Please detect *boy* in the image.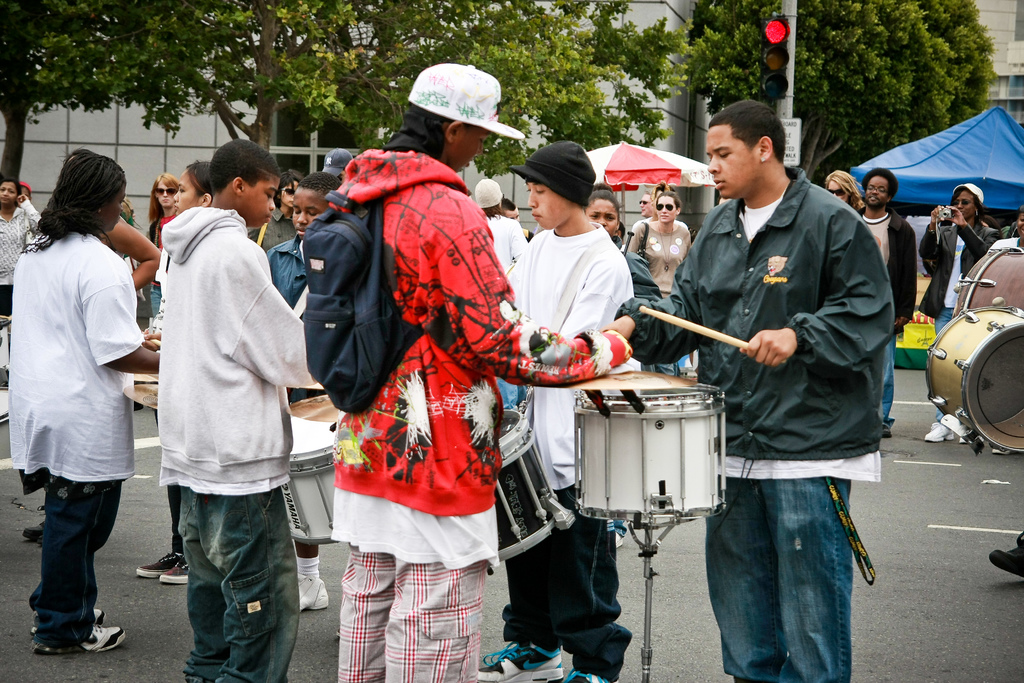
bbox(263, 174, 342, 608).
